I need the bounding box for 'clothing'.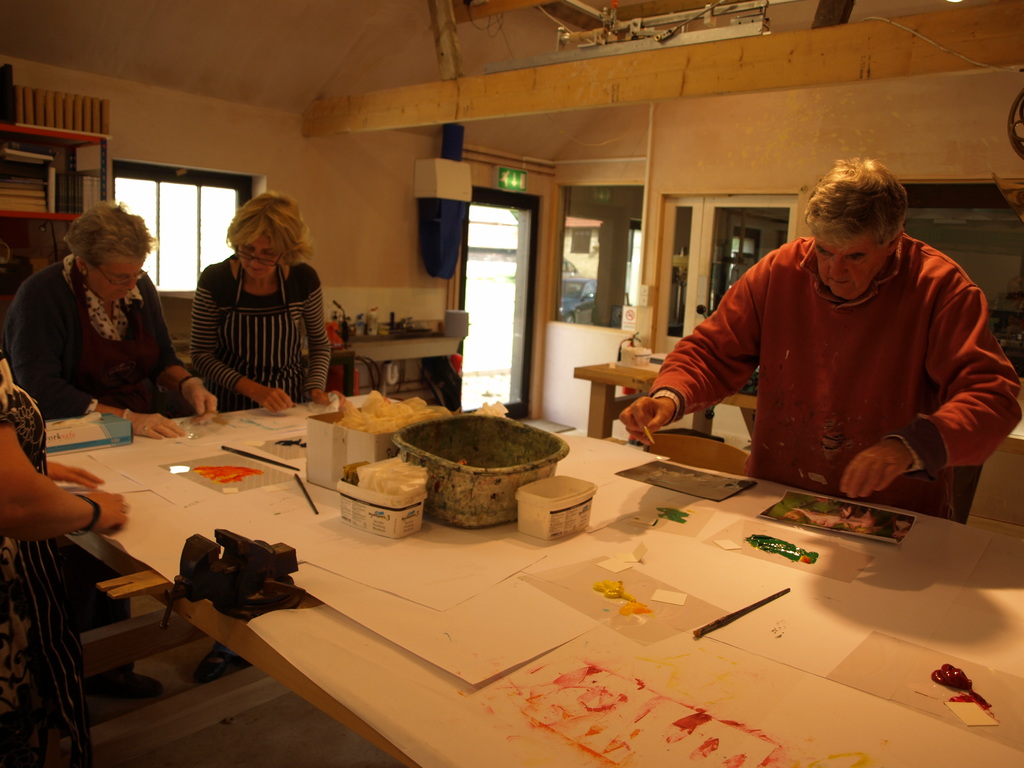
Here it is: BBox(188, 245, 332, 413).
